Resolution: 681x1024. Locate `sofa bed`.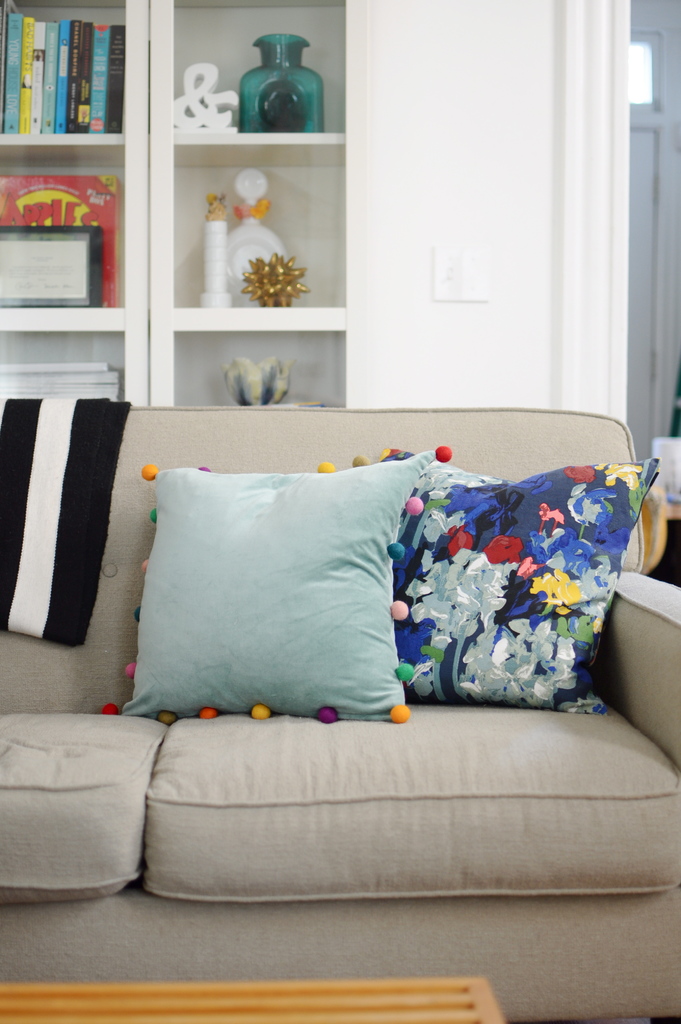
crop(0, 400, 680, 1023).
